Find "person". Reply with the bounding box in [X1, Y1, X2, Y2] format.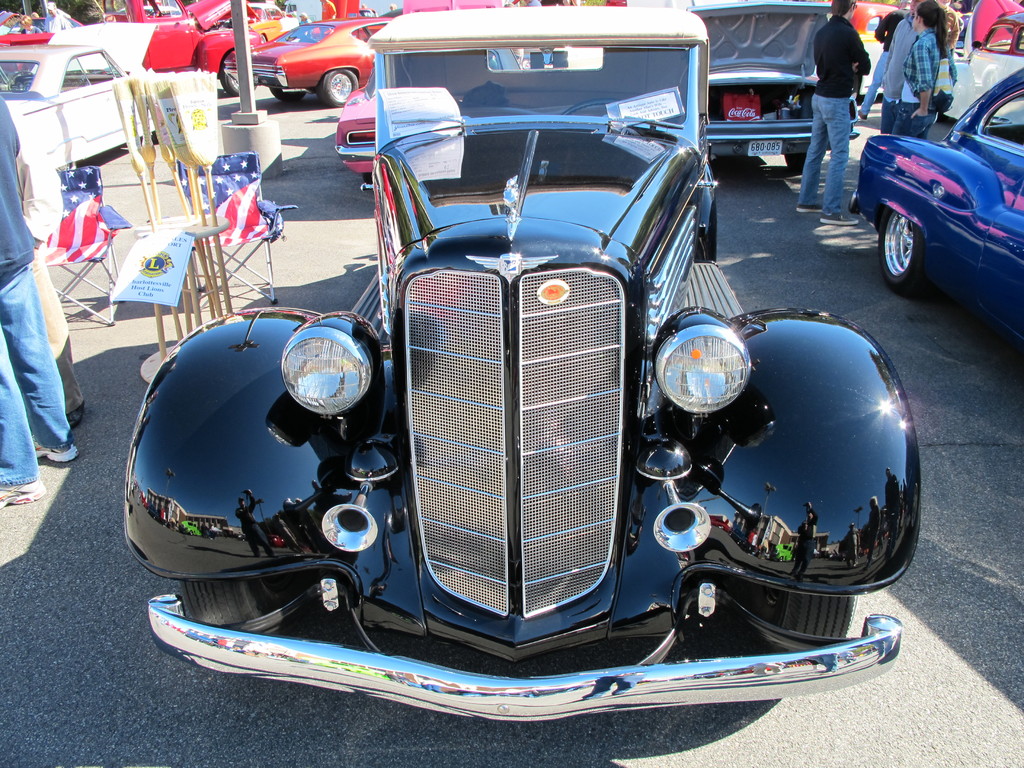
[31, 12, 42, 31].
